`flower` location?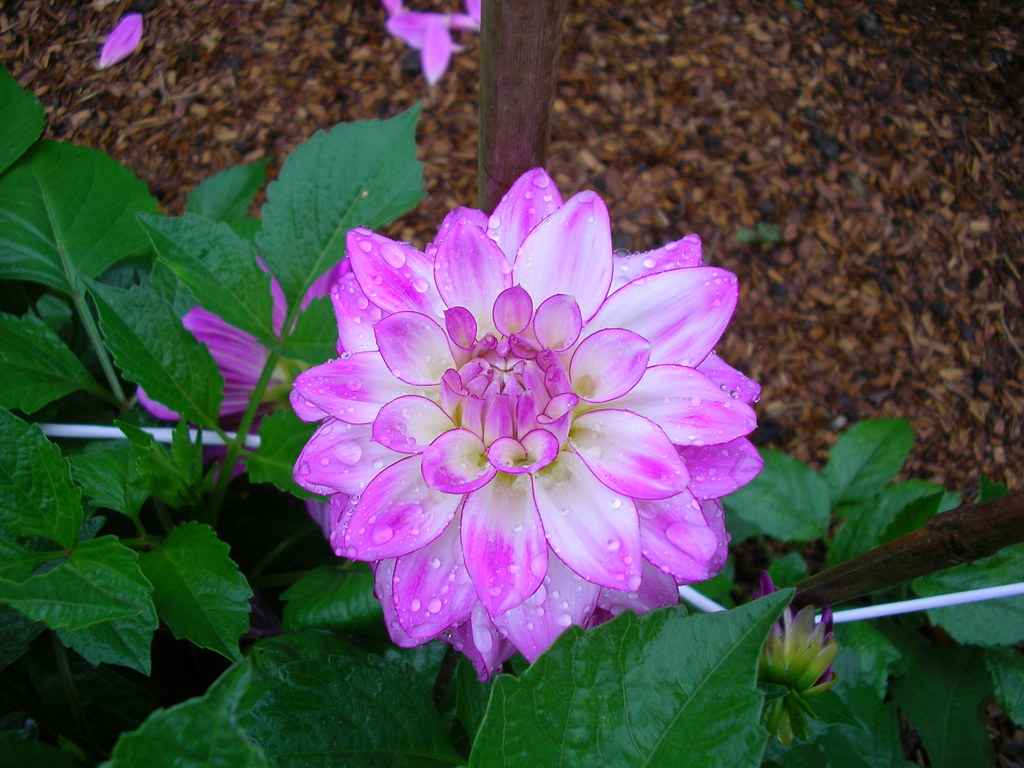
(293, 166, 763, 681)
